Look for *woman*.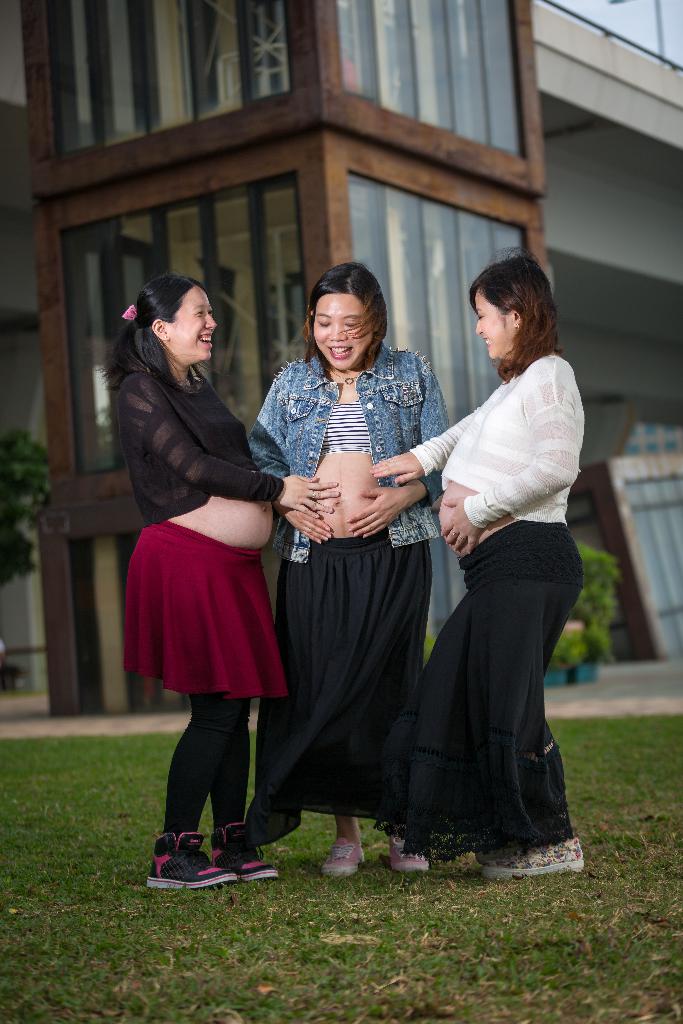
Found: 253 258 463 875.
